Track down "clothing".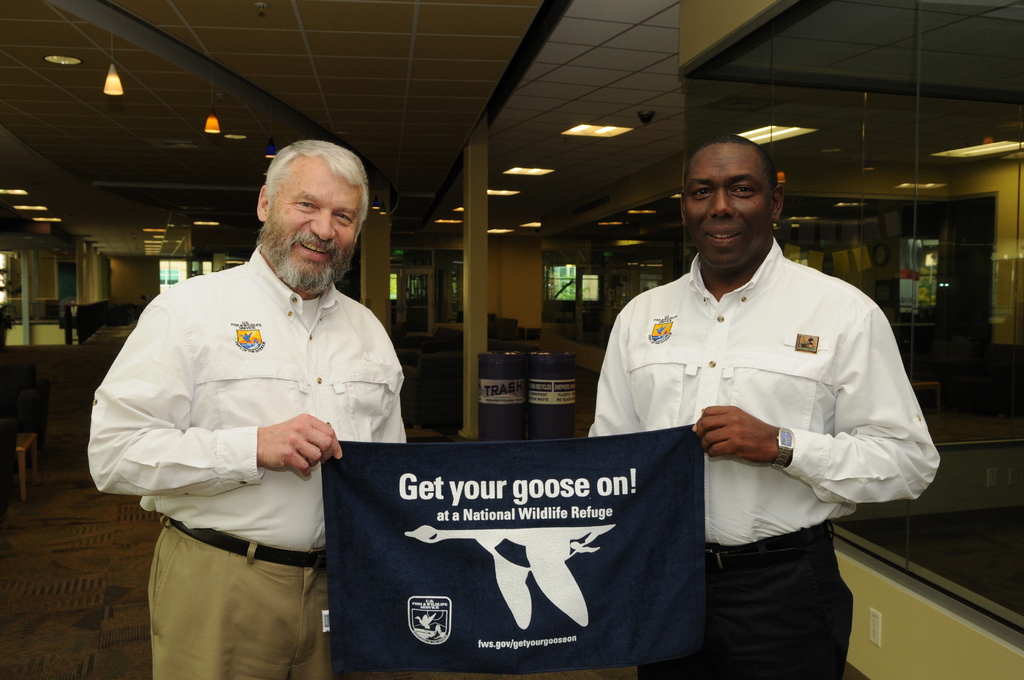
Tracked to 619:199:921:631.
